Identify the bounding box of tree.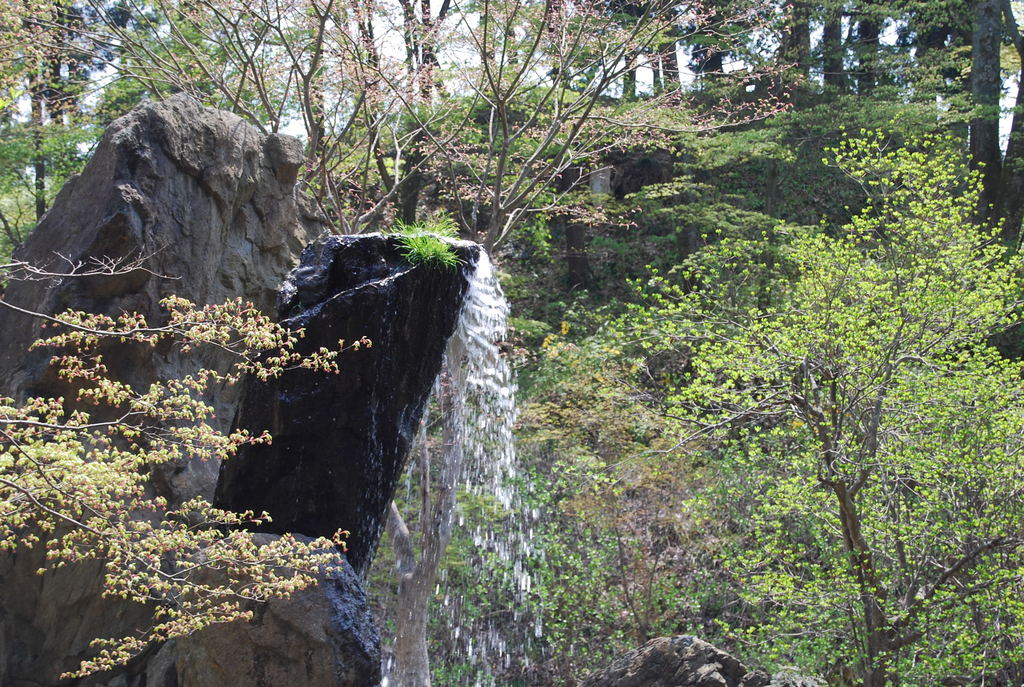
<region>584, 137, 1023, 686</region>.
